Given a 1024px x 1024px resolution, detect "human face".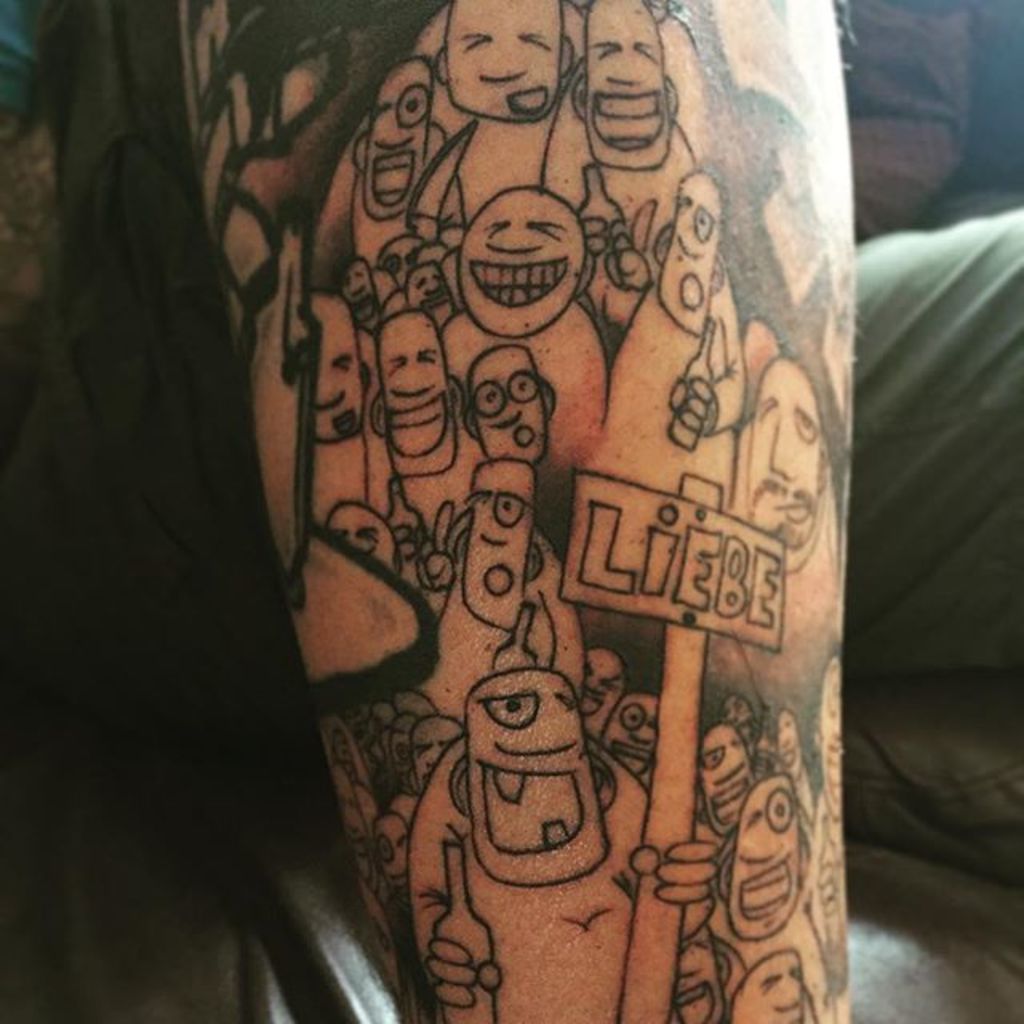
x1=462 y1=658 x2=605 y2=890.
